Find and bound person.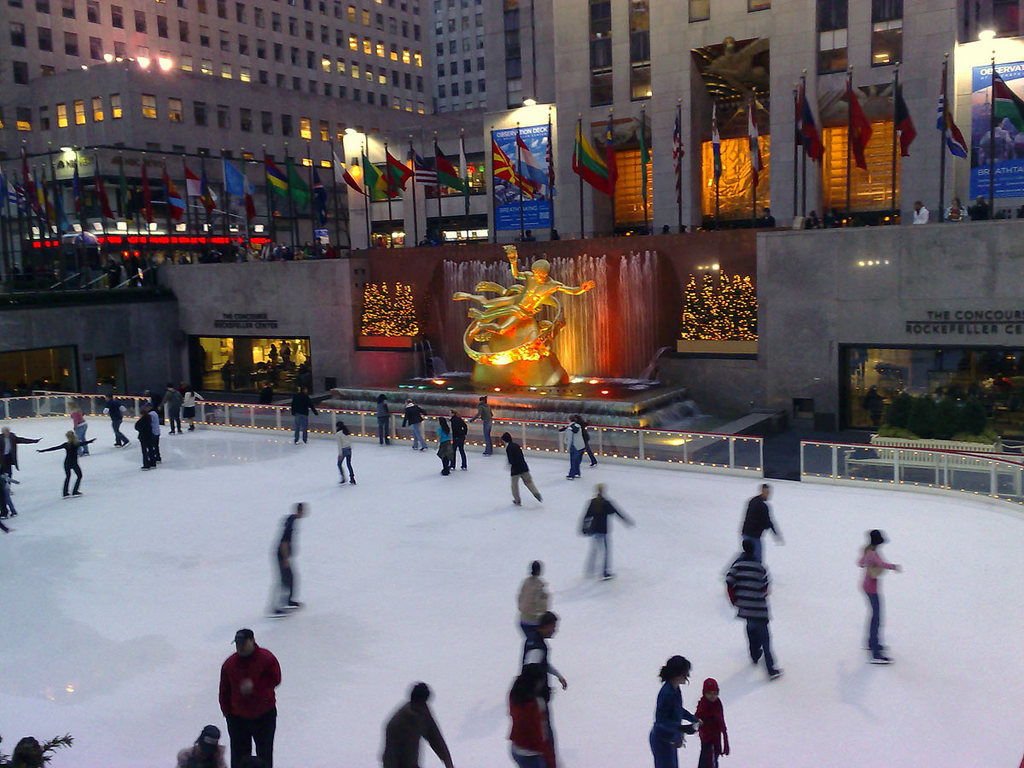
Bound: (left=136, top=410, right=151, bottom=466).
